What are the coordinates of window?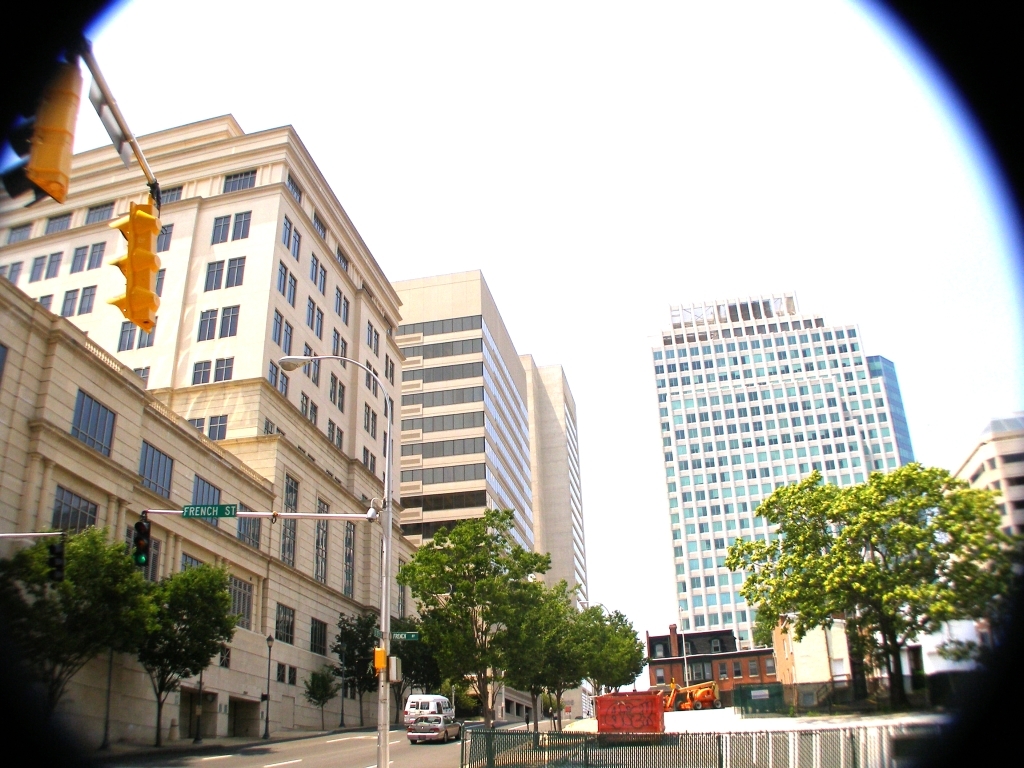
<bbox>126, 529, 159, 583</bbox>.
